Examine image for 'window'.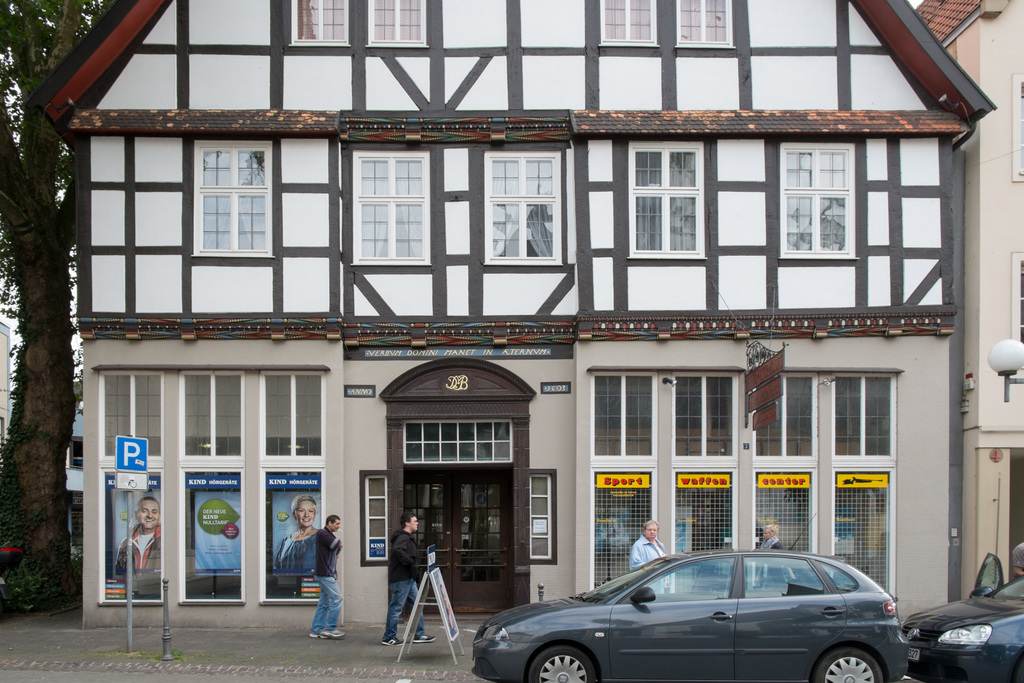
Examination result: <region>258, 370, 329, 457</region>.
